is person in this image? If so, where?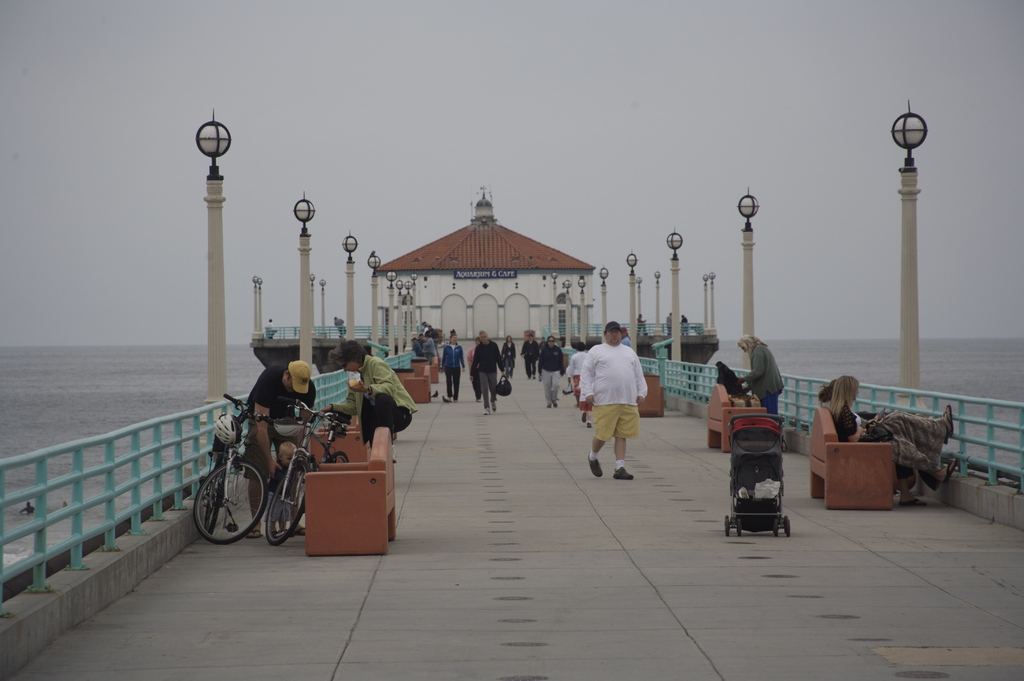
Yes, at (x1=244, y1=359, x2=320, y2=537).
